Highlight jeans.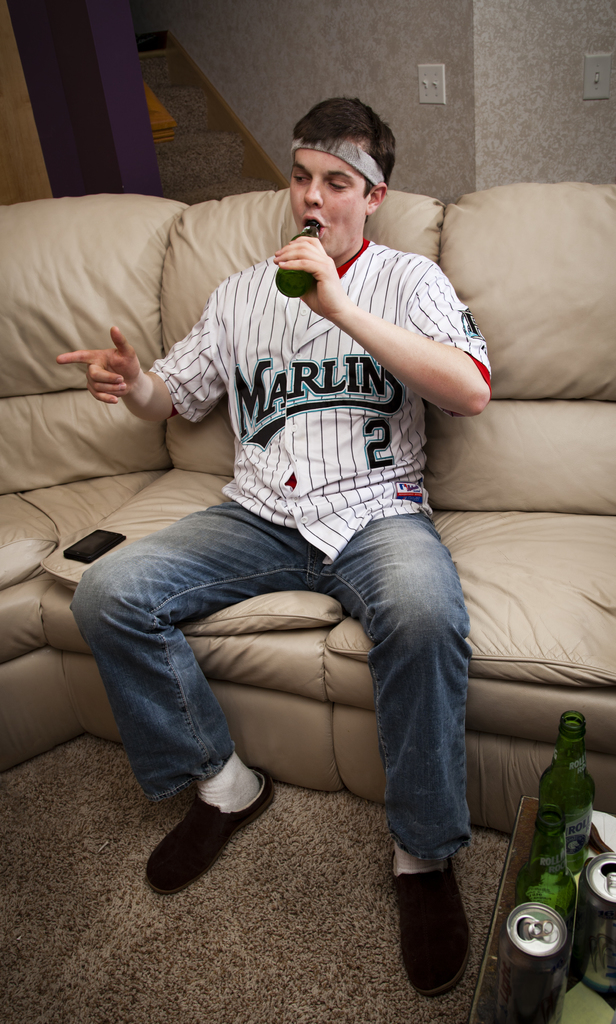
Highlighted region: left=71, top=516, right=434, bottom=822.
